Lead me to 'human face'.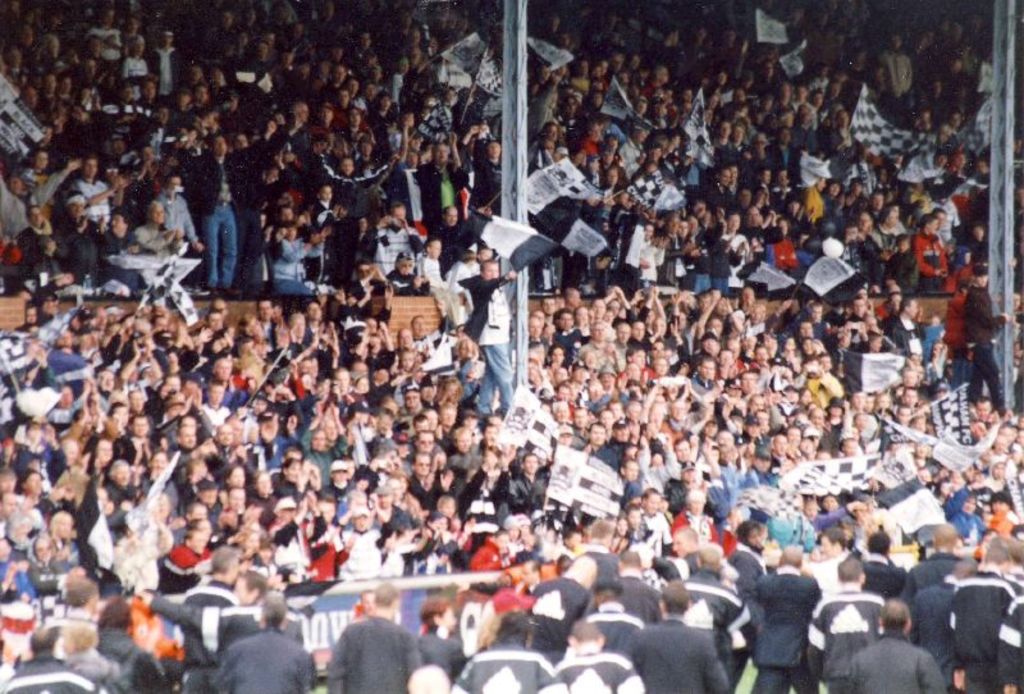
Lead to detection(571, 289, 585, 306).
